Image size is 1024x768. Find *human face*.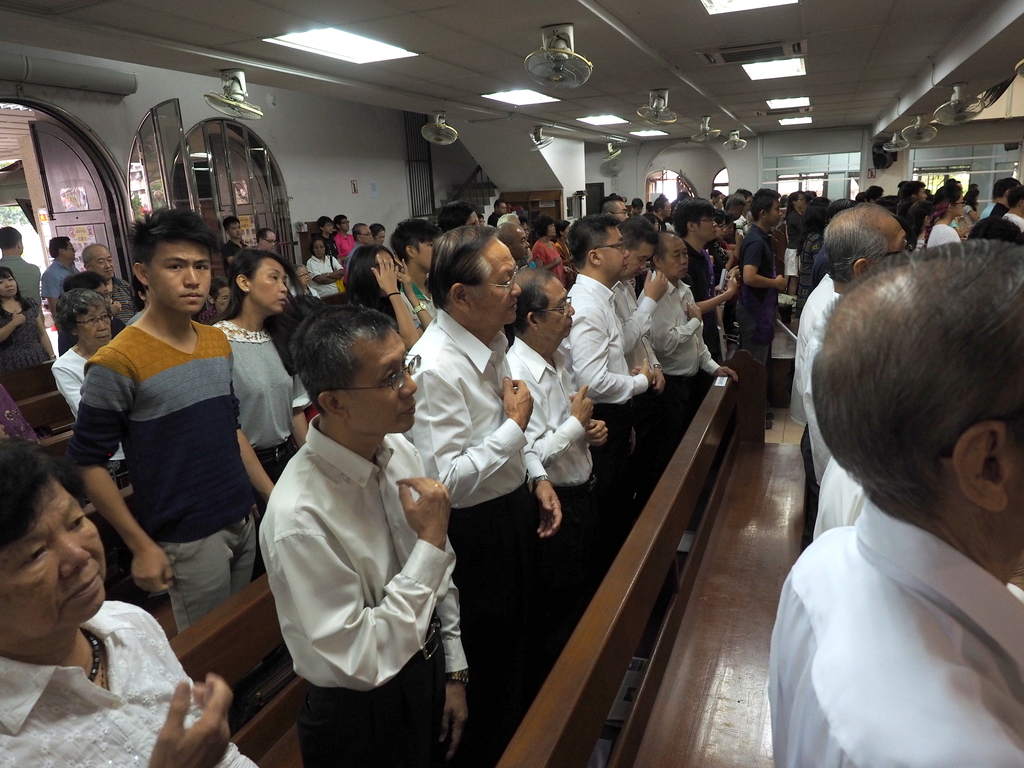
bbox=[3, 271, 17, 299].
